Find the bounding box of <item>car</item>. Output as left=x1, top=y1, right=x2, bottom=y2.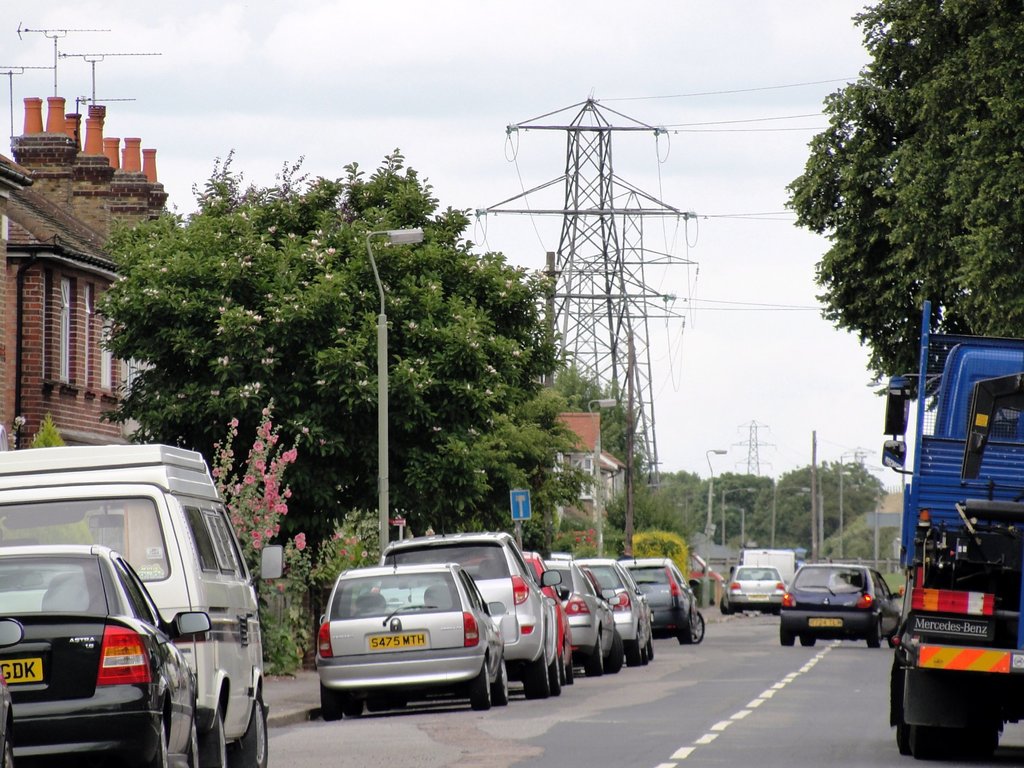
left=565, top=556, right=655, bottom=666.
